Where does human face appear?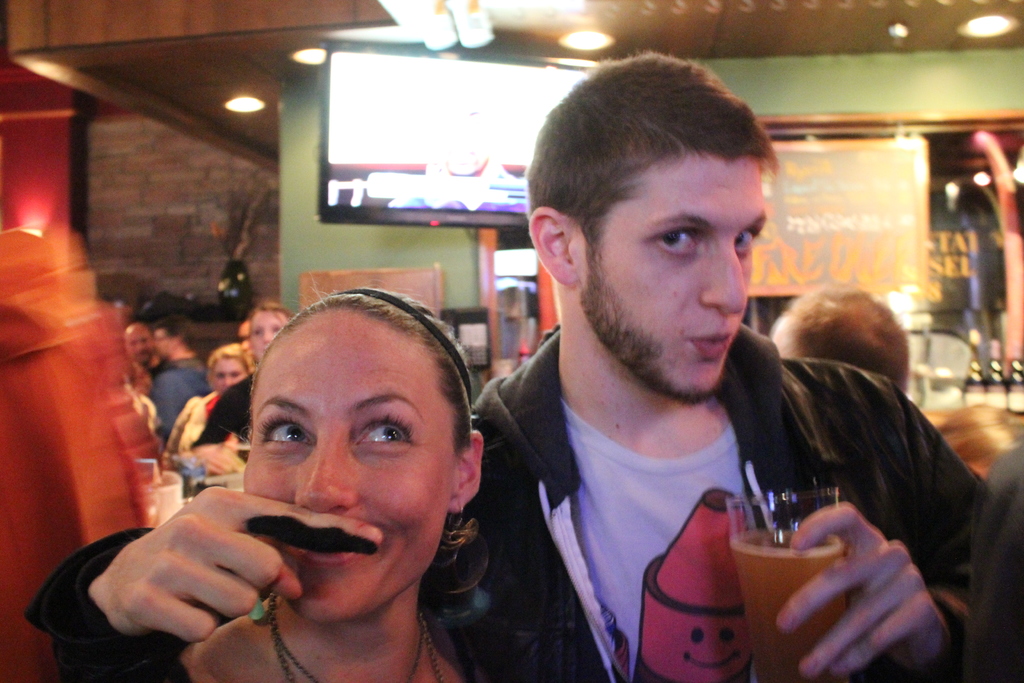
Appears at x1=238, y1=311, x2=453, y2=620.
